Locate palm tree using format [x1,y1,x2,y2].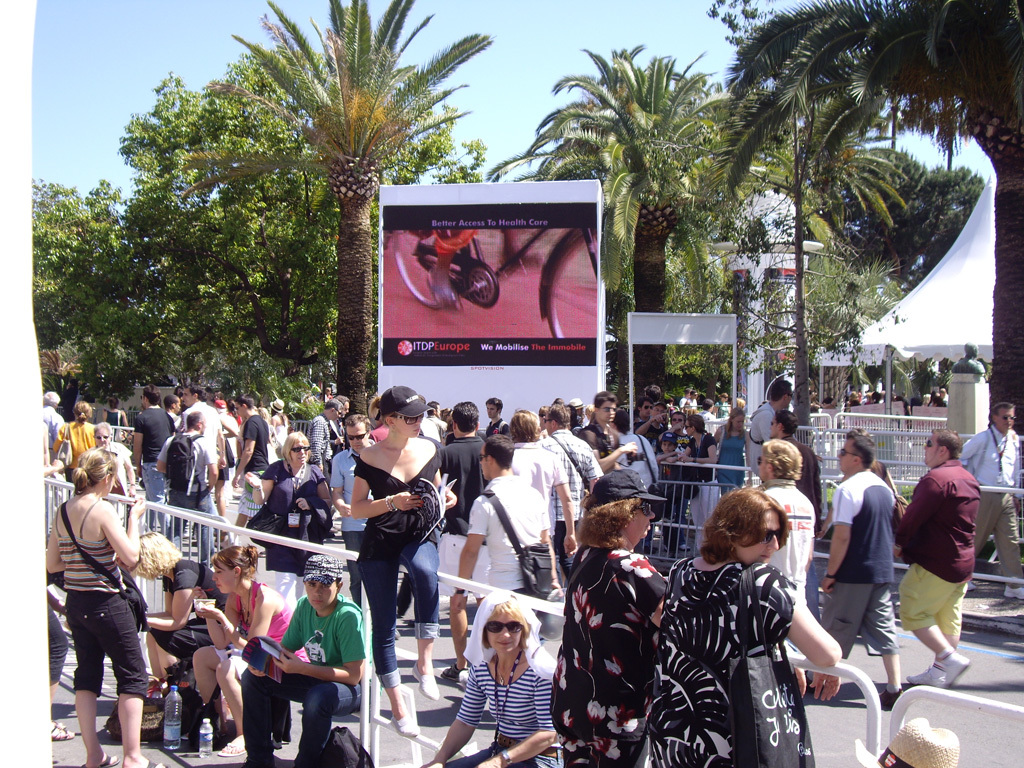
[725,111,904,346].
